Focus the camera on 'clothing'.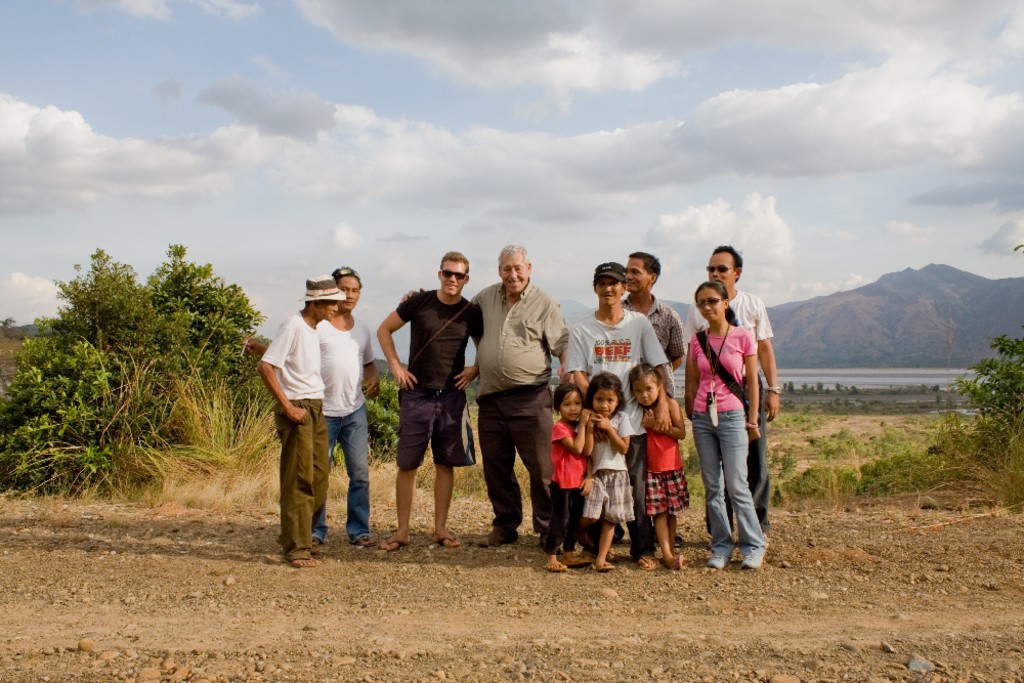
Focus region: bbox=[566, 309, 670, 559].
